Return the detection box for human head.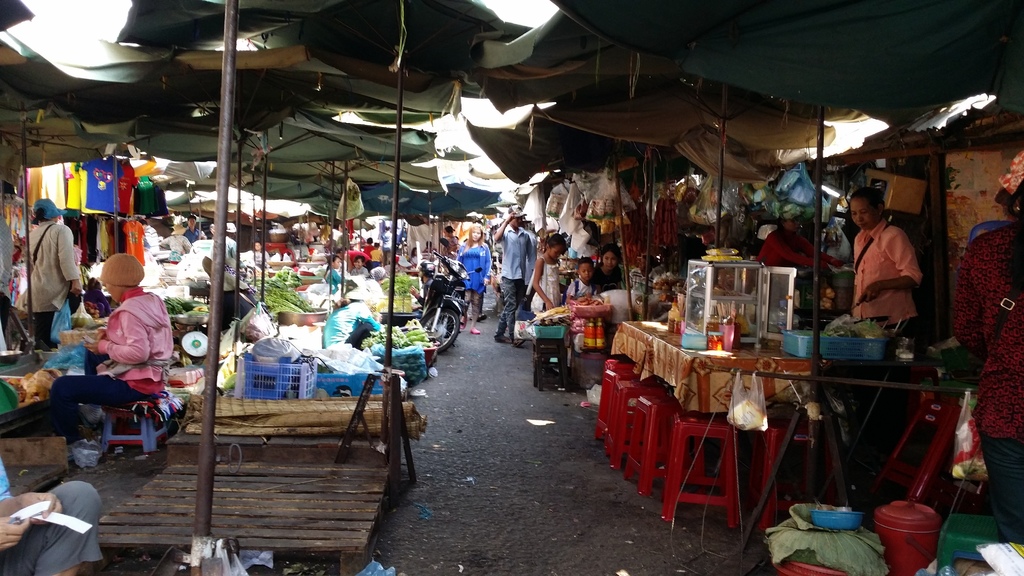
x1=363 y1=236 x2=372 y2=245.
